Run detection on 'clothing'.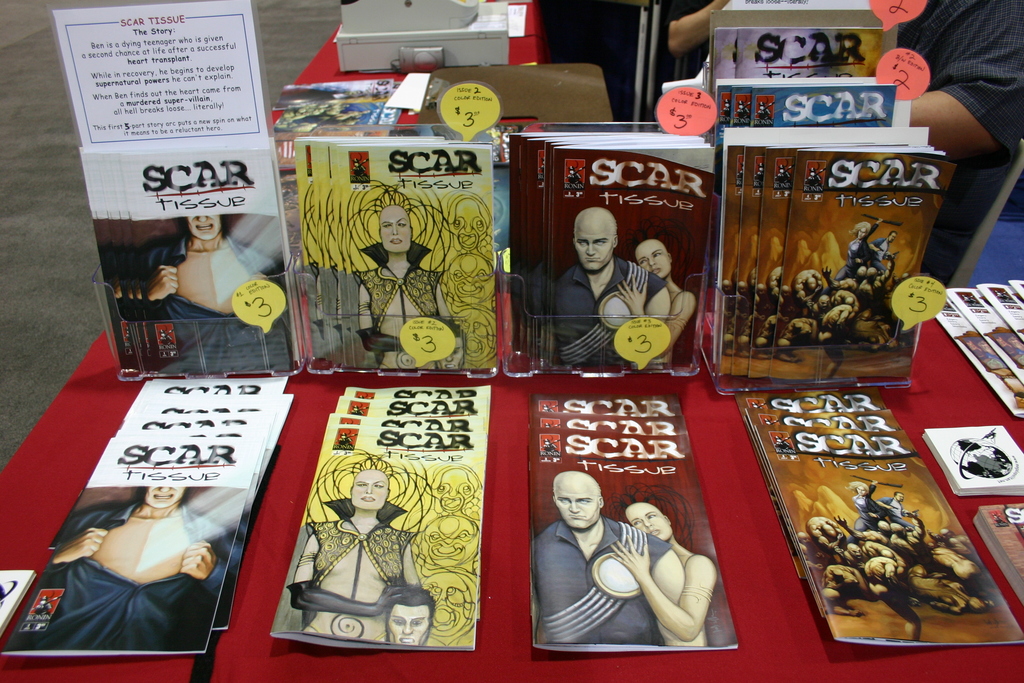
Result: region(278, 494, 426, 644).
